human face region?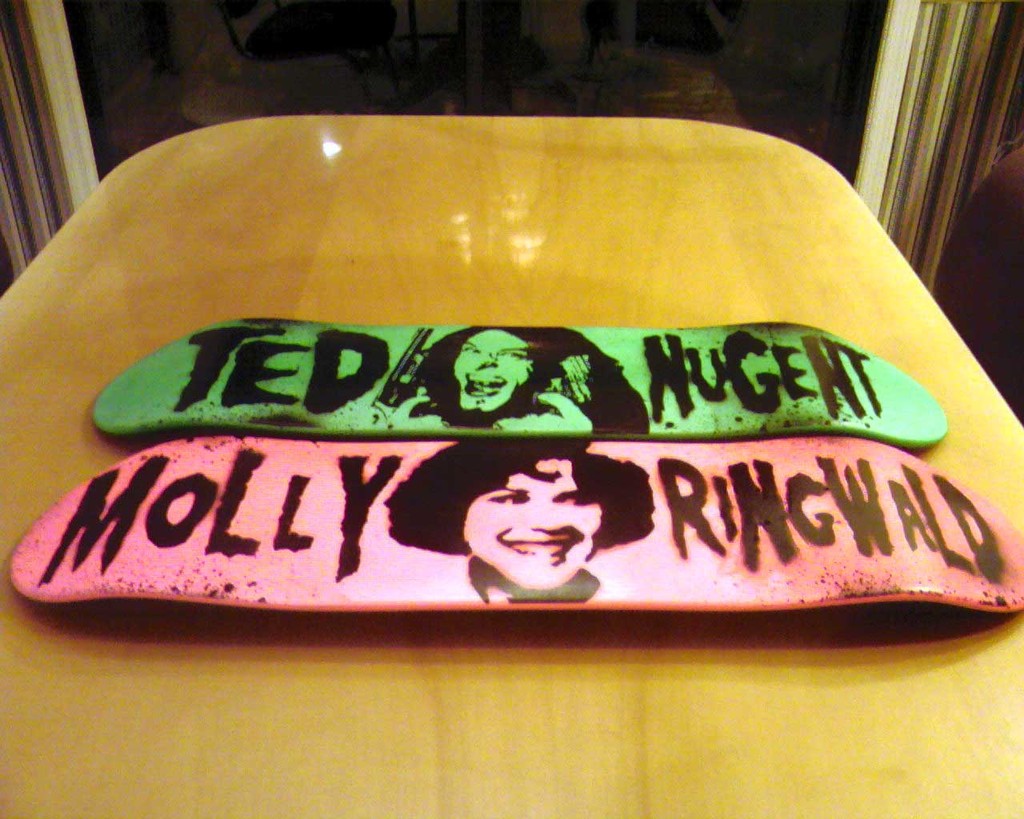
x1=453 y1=329 x2=531 y2=410
